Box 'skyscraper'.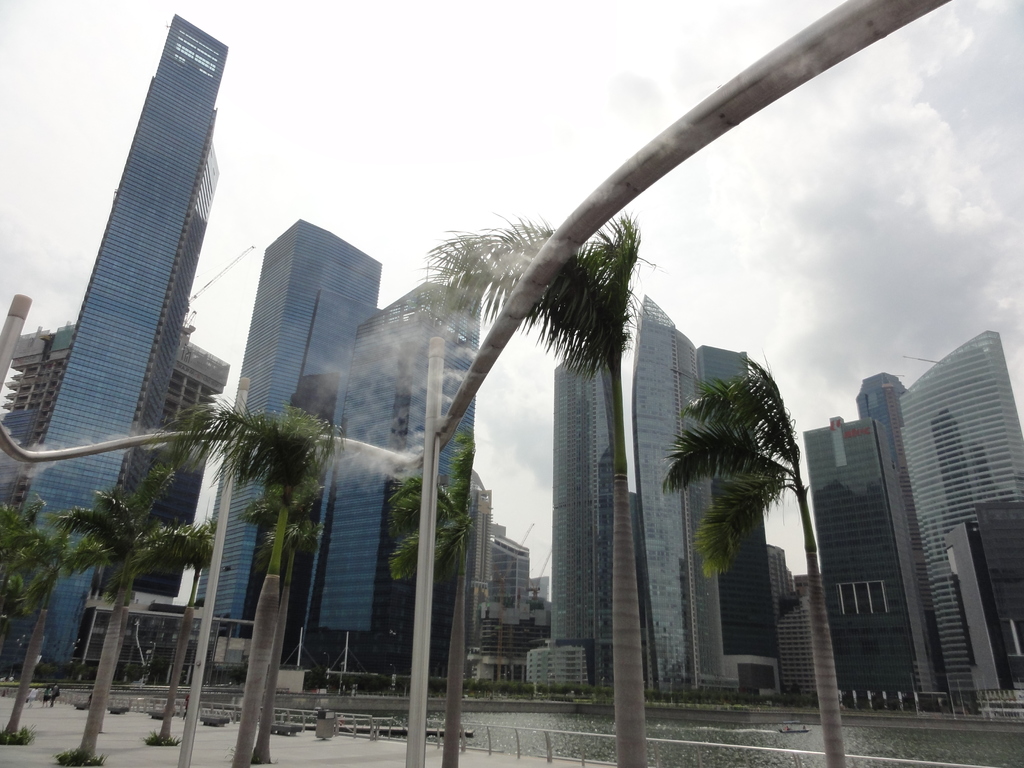
left=899, top=333, right=1023, bottom=715.
